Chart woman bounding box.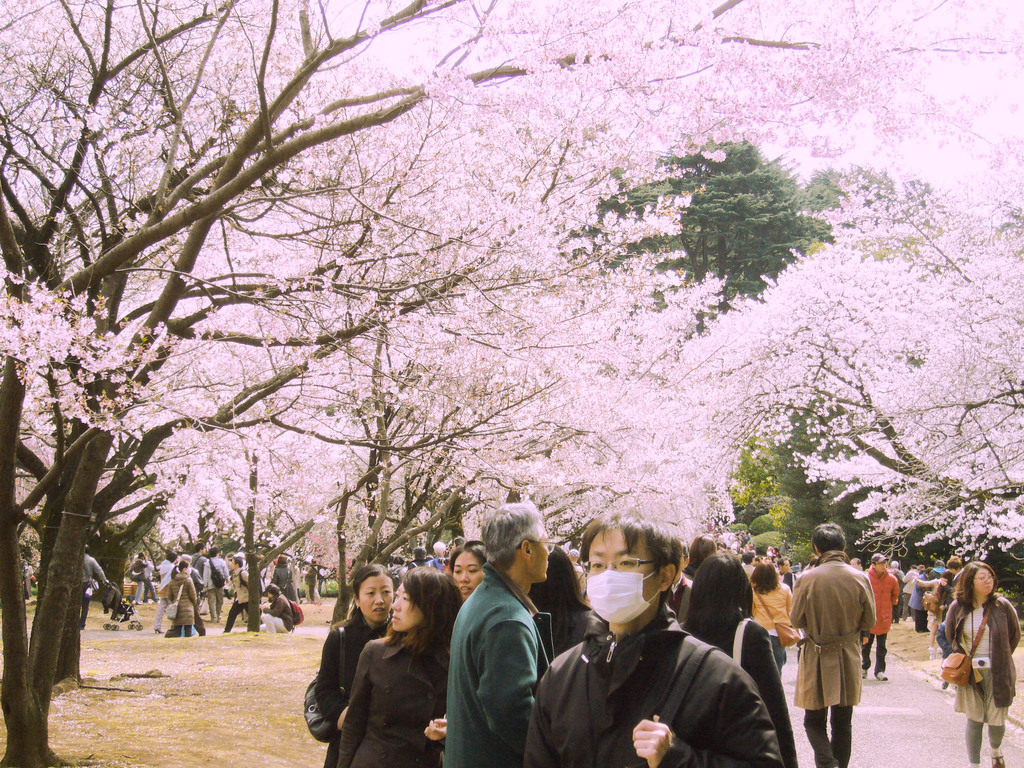
Charted: bbox=[530, 545, 602, 666].
